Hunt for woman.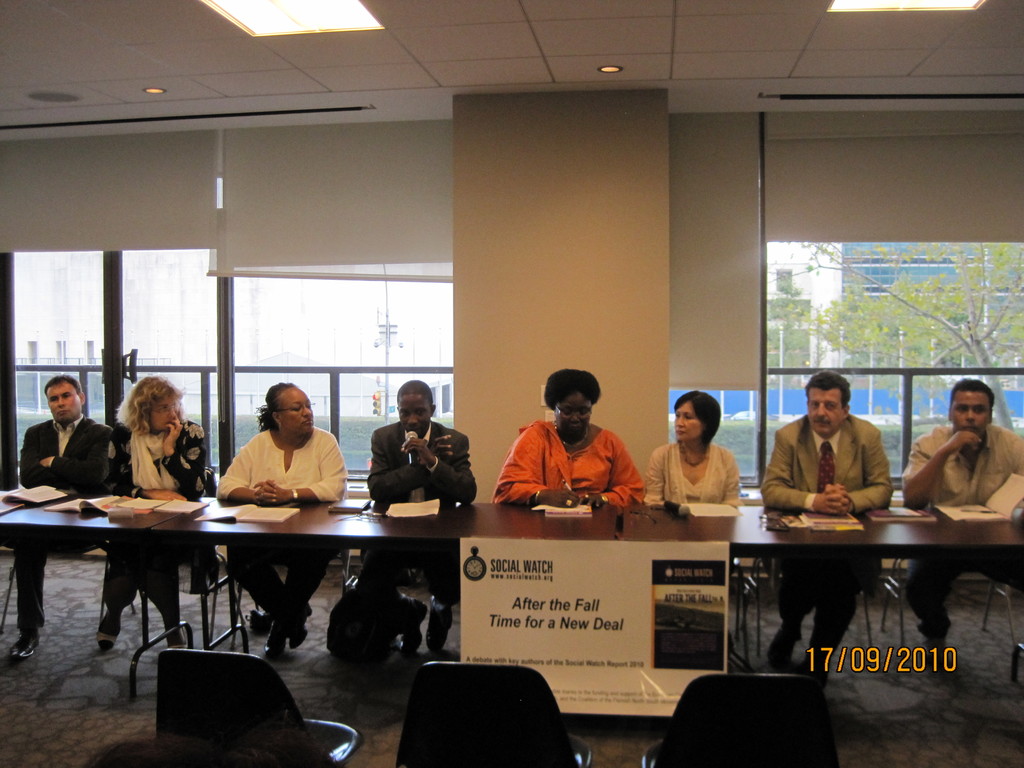
Hunted down at x1=92 y1=381 x2=211 y2=641.
